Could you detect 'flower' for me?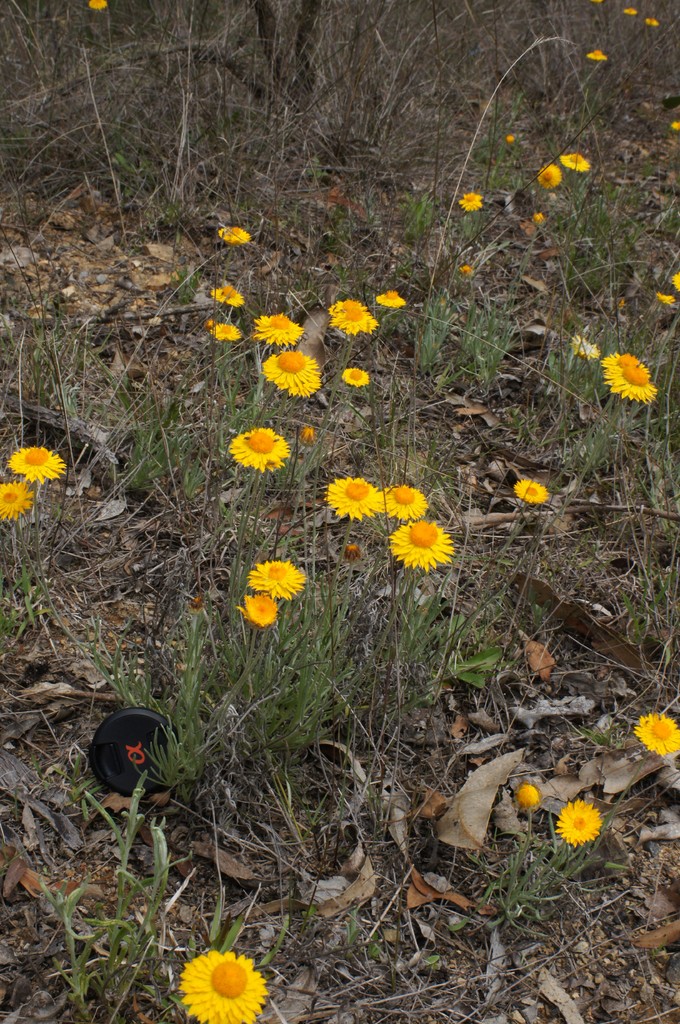
Detection result: region(621, 6, 638, 17).
